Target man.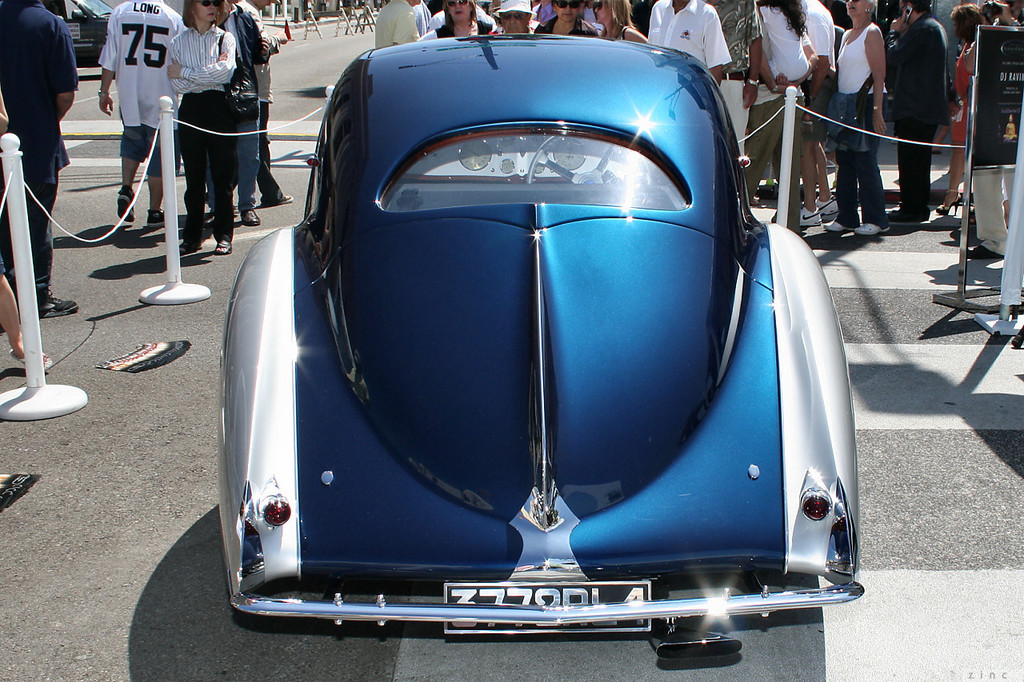
Target region: x1=797, y1=0, x2=839, y2=225.
